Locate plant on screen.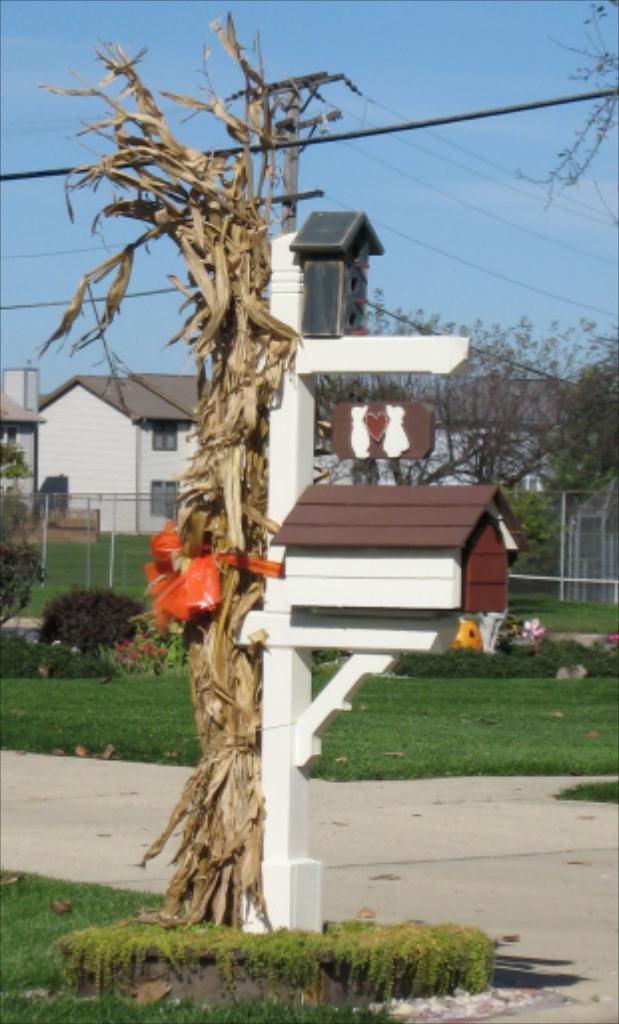
On screen at region(0, 625, 108, 679).
